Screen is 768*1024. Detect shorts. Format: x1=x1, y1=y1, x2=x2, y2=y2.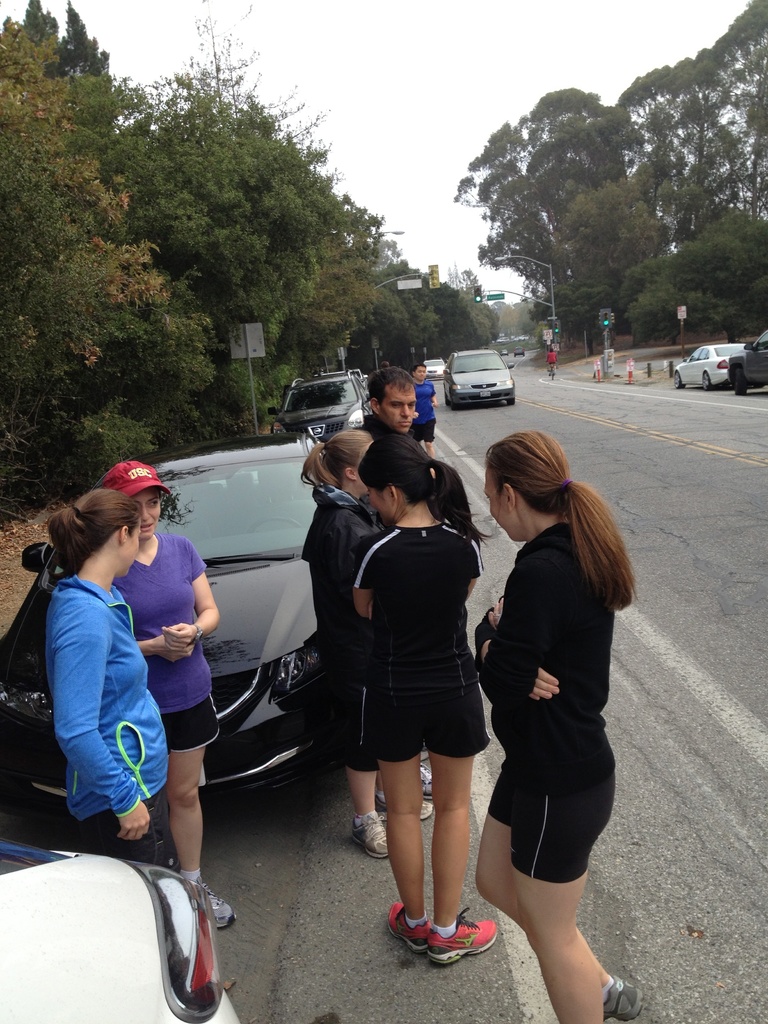
x1=161, y1=693, x2=219, y2=749.
